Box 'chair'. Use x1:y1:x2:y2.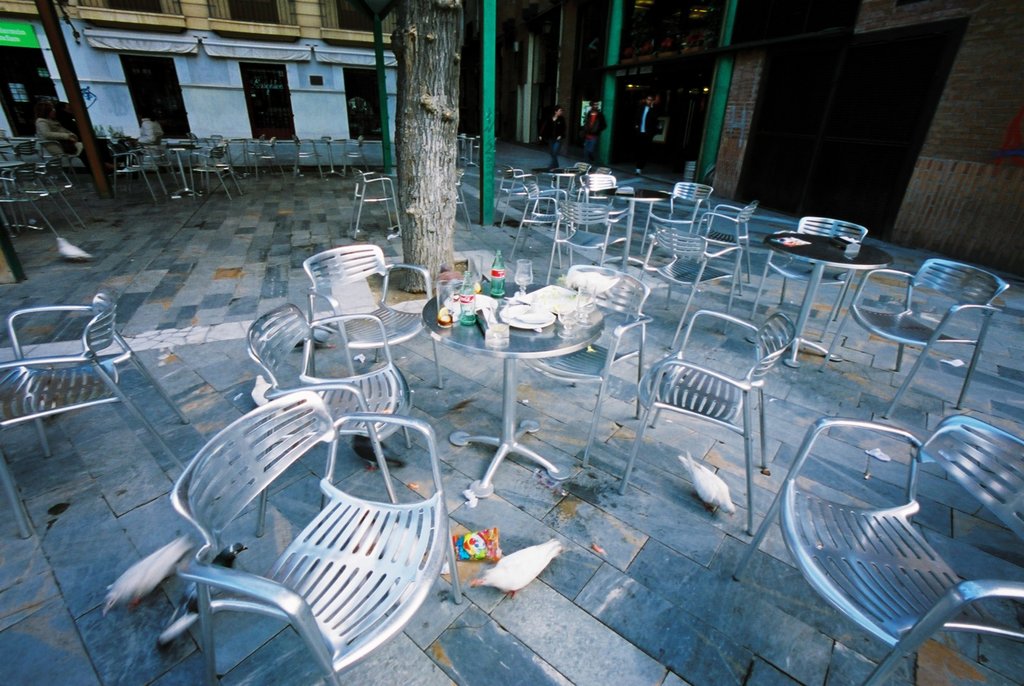
721:414:1023:685.
